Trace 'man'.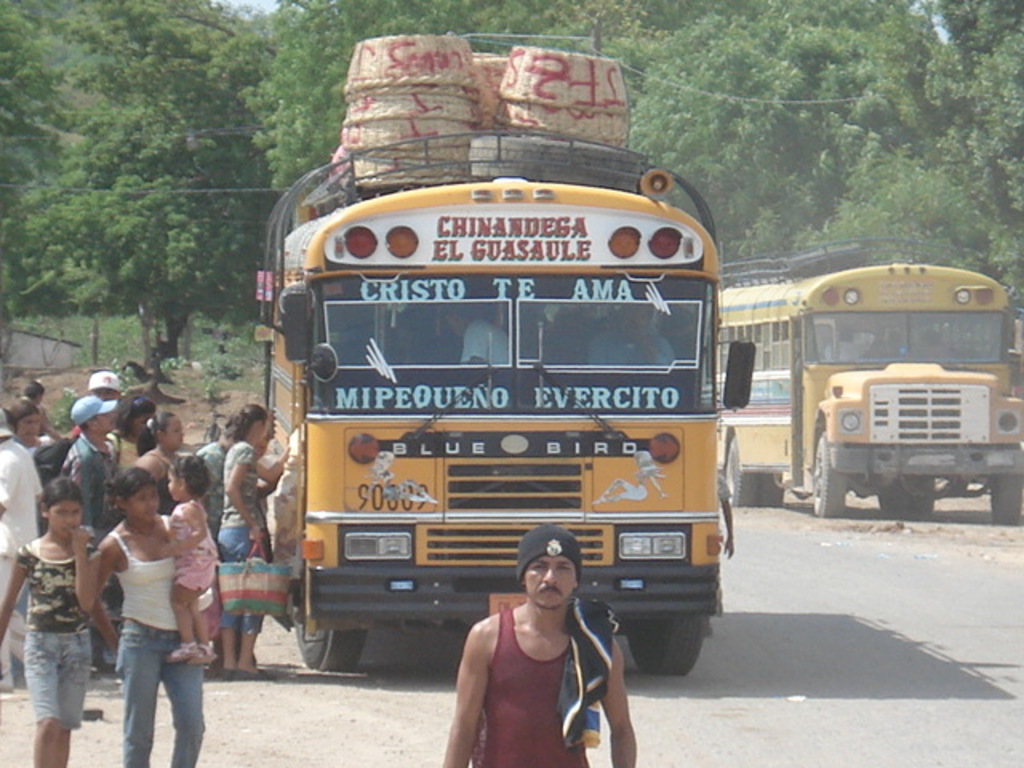
Traced to (442, 304, 509, 368).
